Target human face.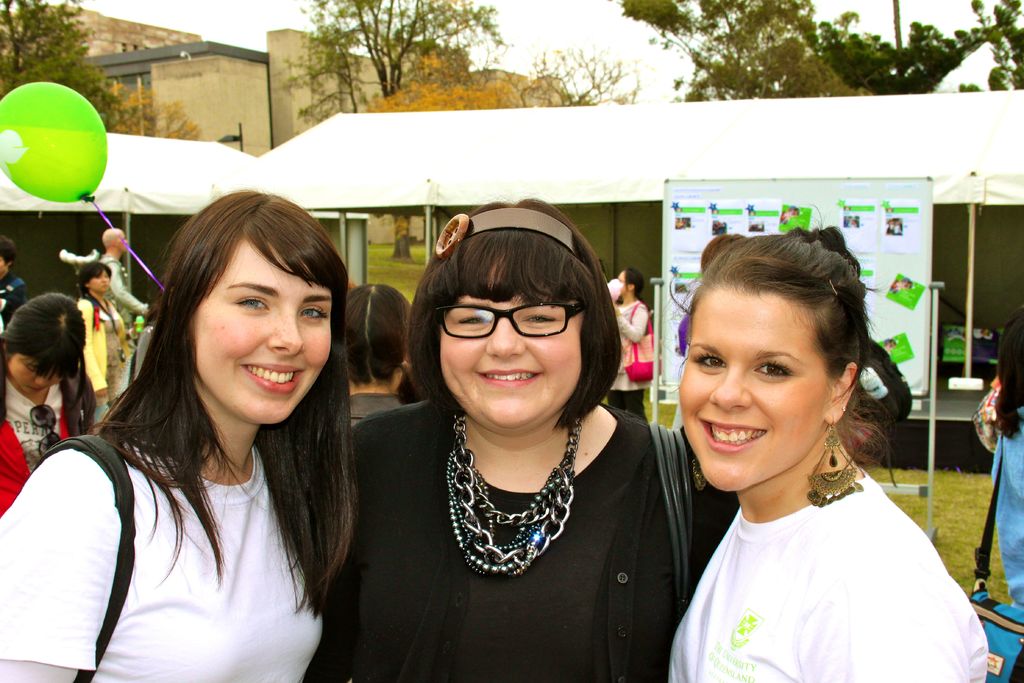
Target region: BBox(680, 281, 824, 498).
